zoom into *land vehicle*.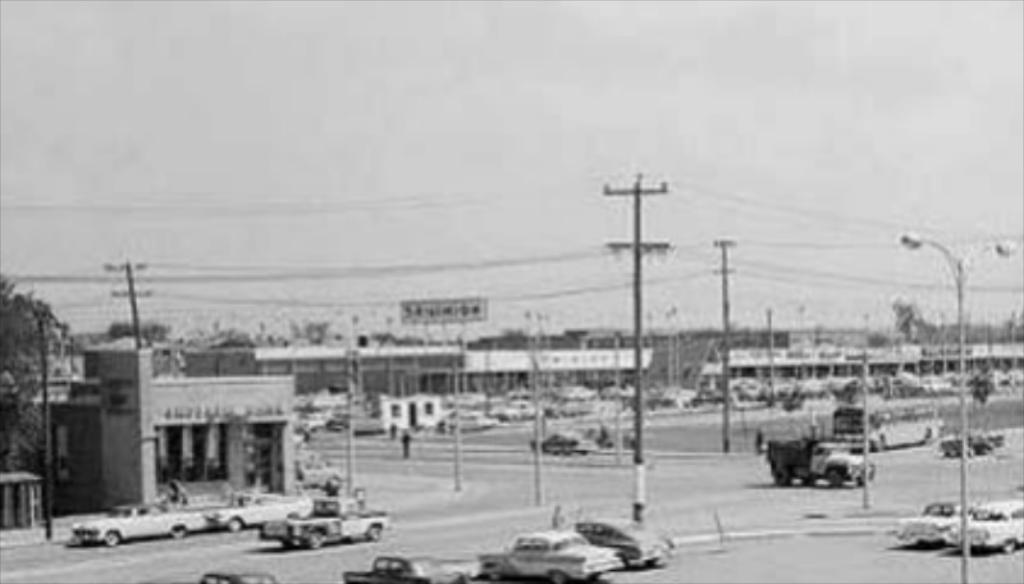
Zoom target: box=[956, 494, 1023, 562].
